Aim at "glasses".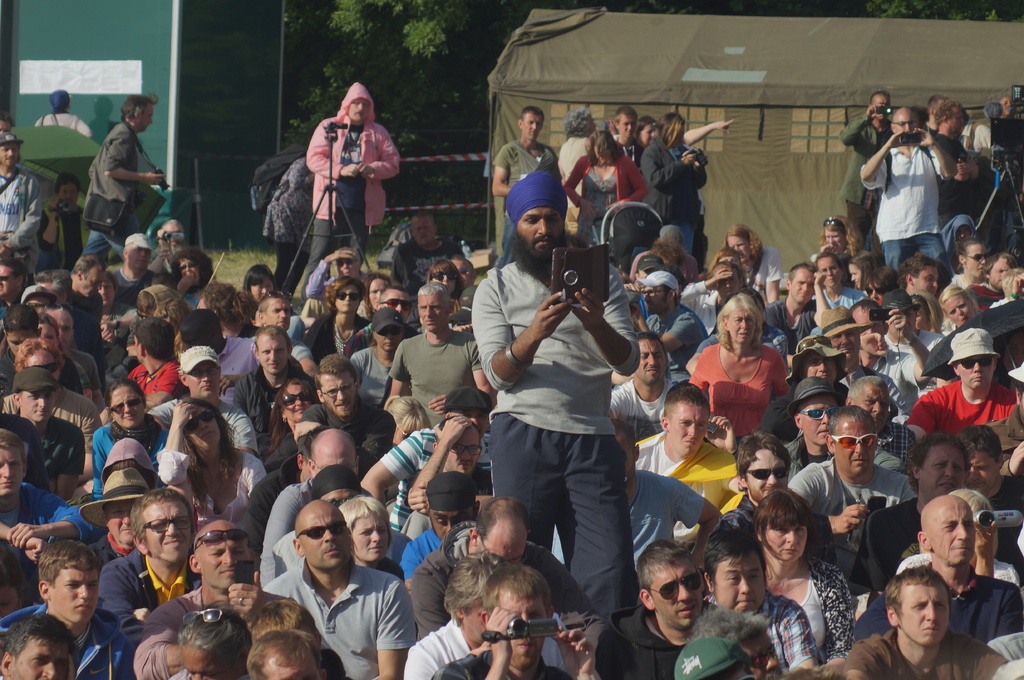
Aimed at [963,252,992,262].
